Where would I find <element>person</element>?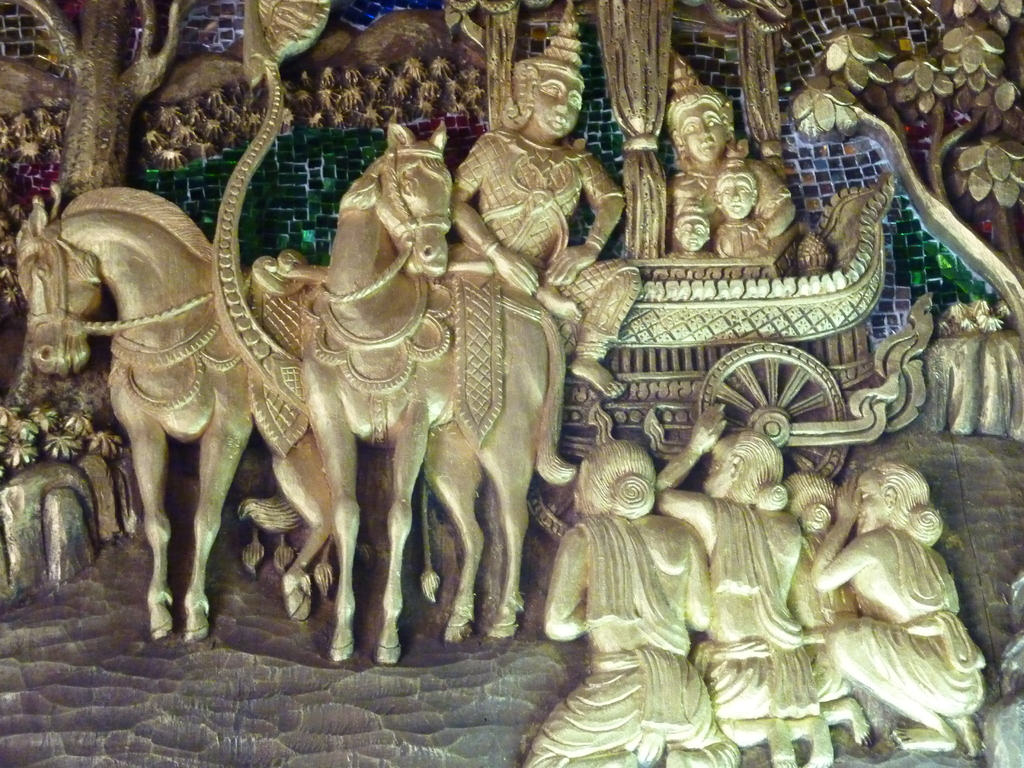
At [left=442, top=1, right=645, bottom=402].
